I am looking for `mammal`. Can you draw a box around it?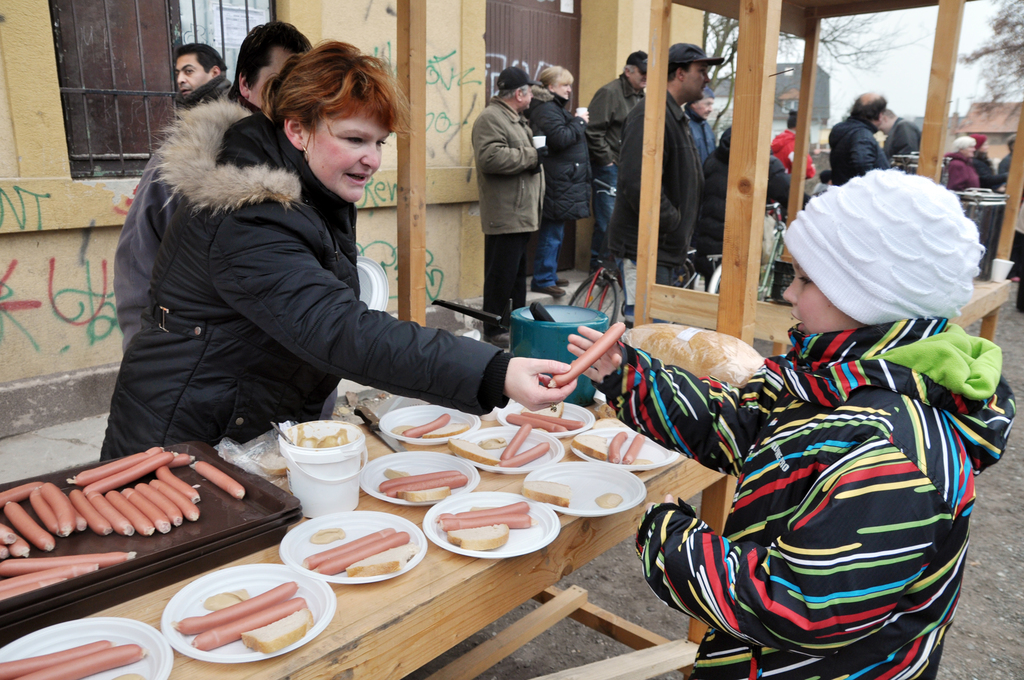
Sure, the bounding box is bbox=[568, 166, 1017, 679].
